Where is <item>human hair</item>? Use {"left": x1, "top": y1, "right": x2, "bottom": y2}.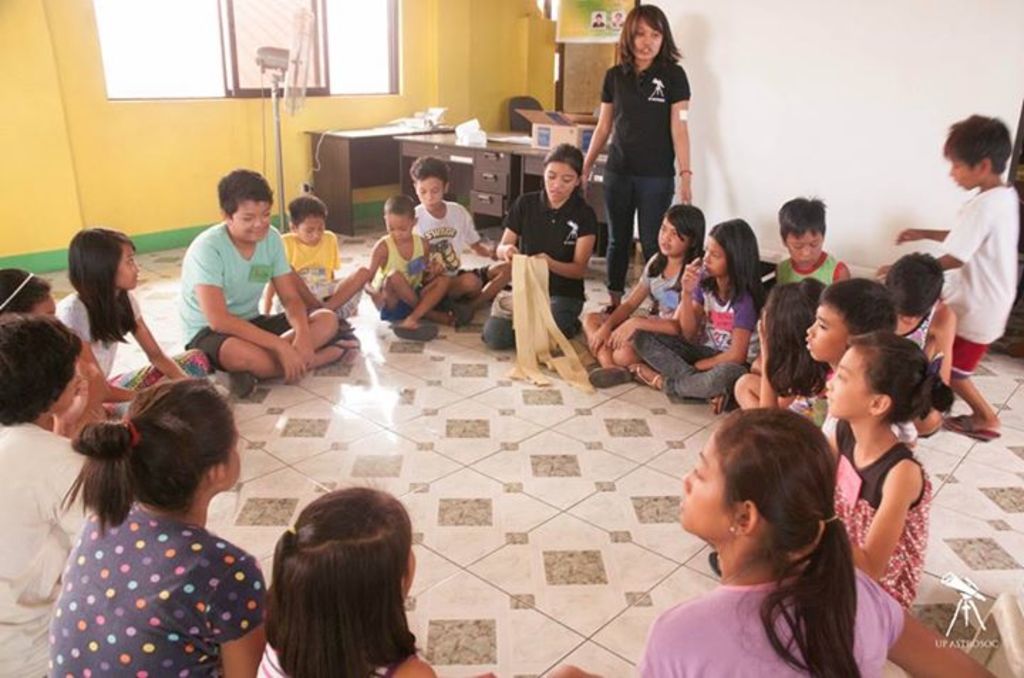
{"left": 57, "top": 378, "right": 239, "bottom": 536}.
